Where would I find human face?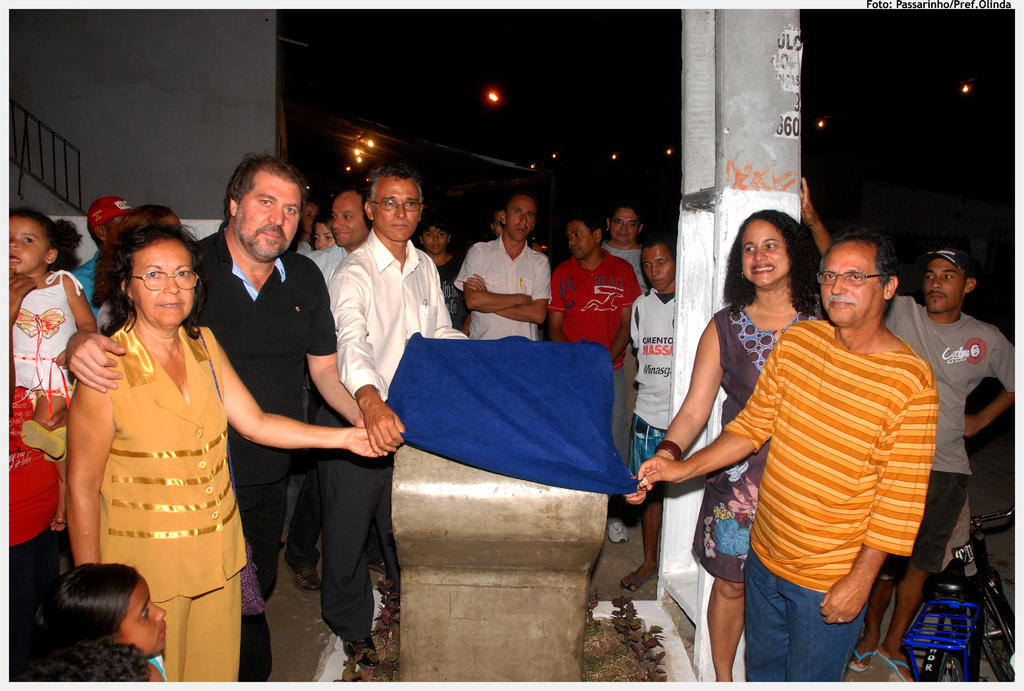
At bbox=[422, 221, 447, 252].
